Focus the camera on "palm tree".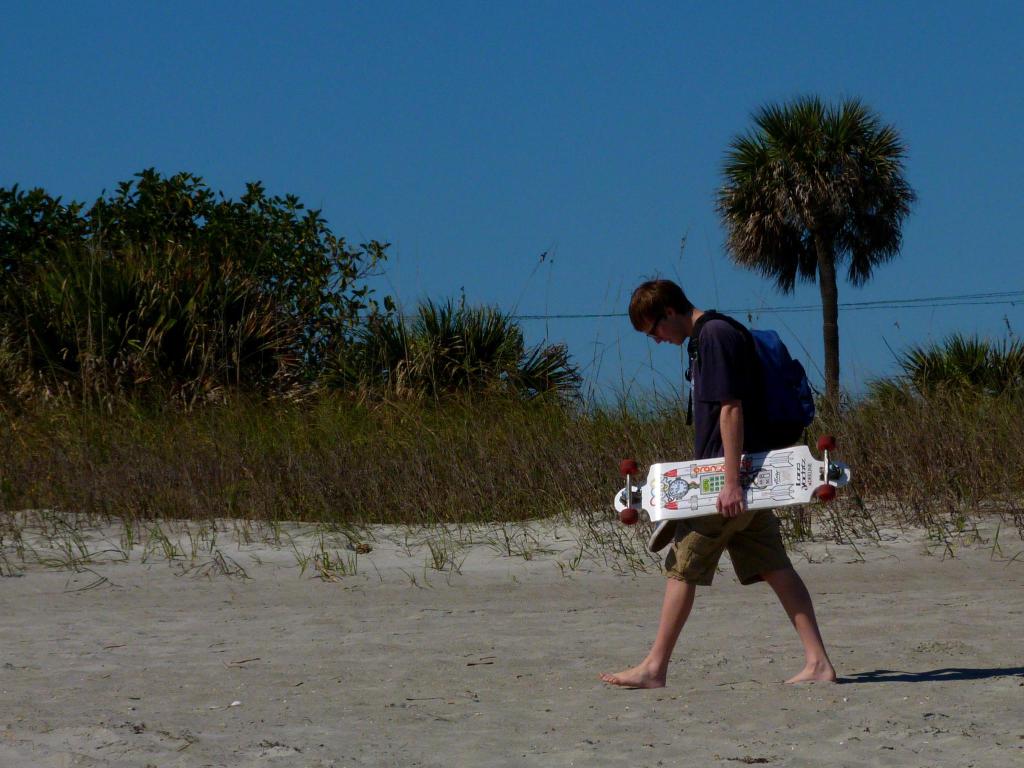
Focus region: x1=500 y1=319 x2=576 y2=437.
